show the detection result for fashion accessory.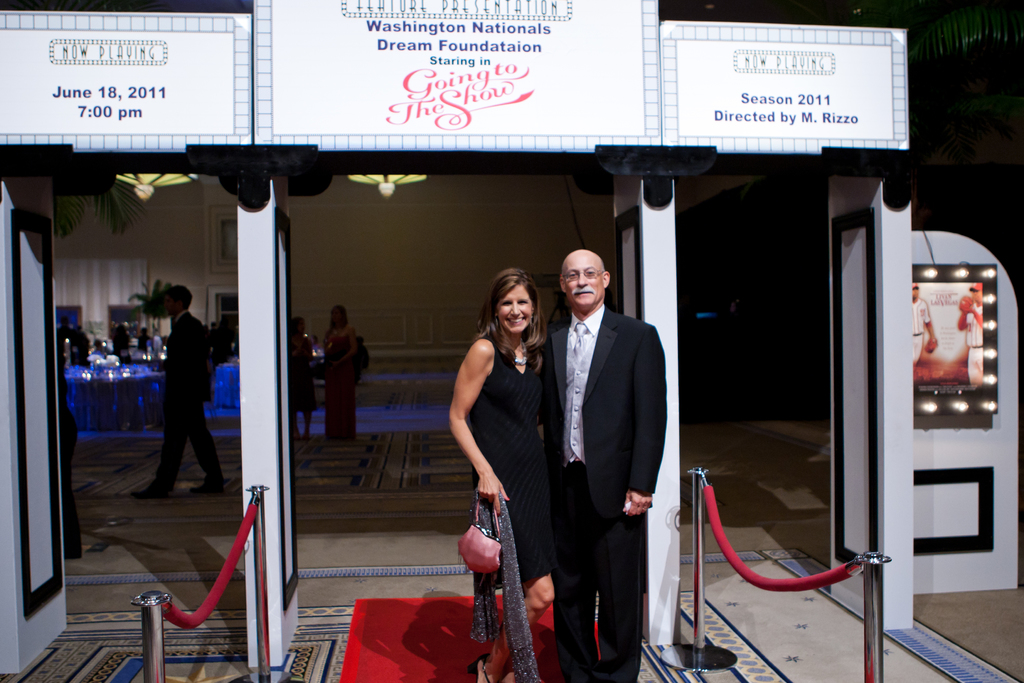
<region>504, 497, 509, 498</region>.
